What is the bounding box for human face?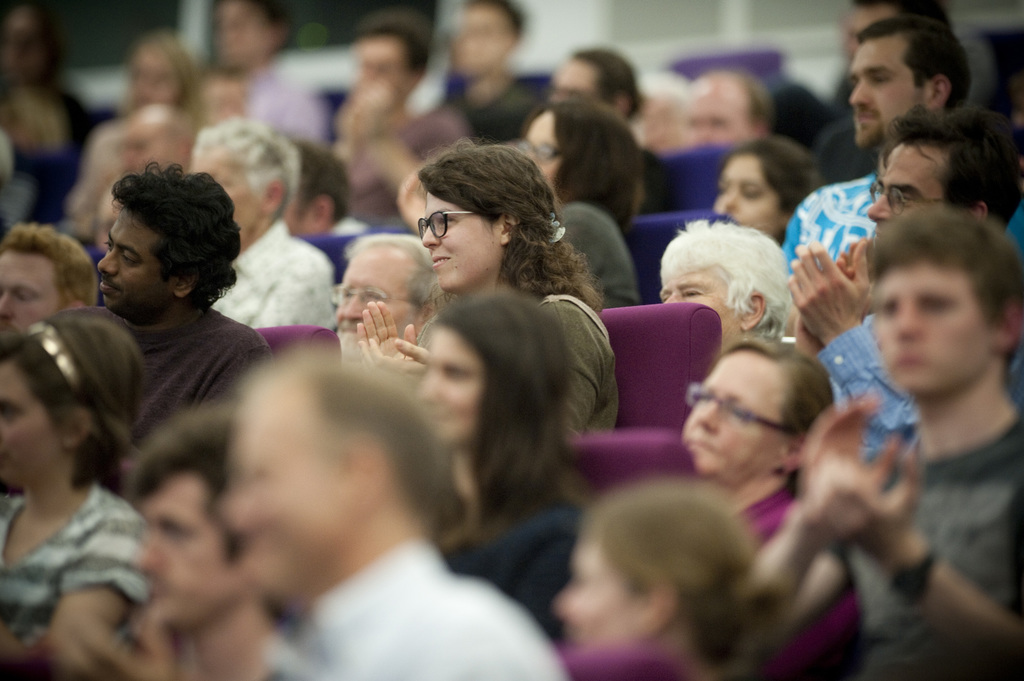
region(682, 353, 787, 482).
